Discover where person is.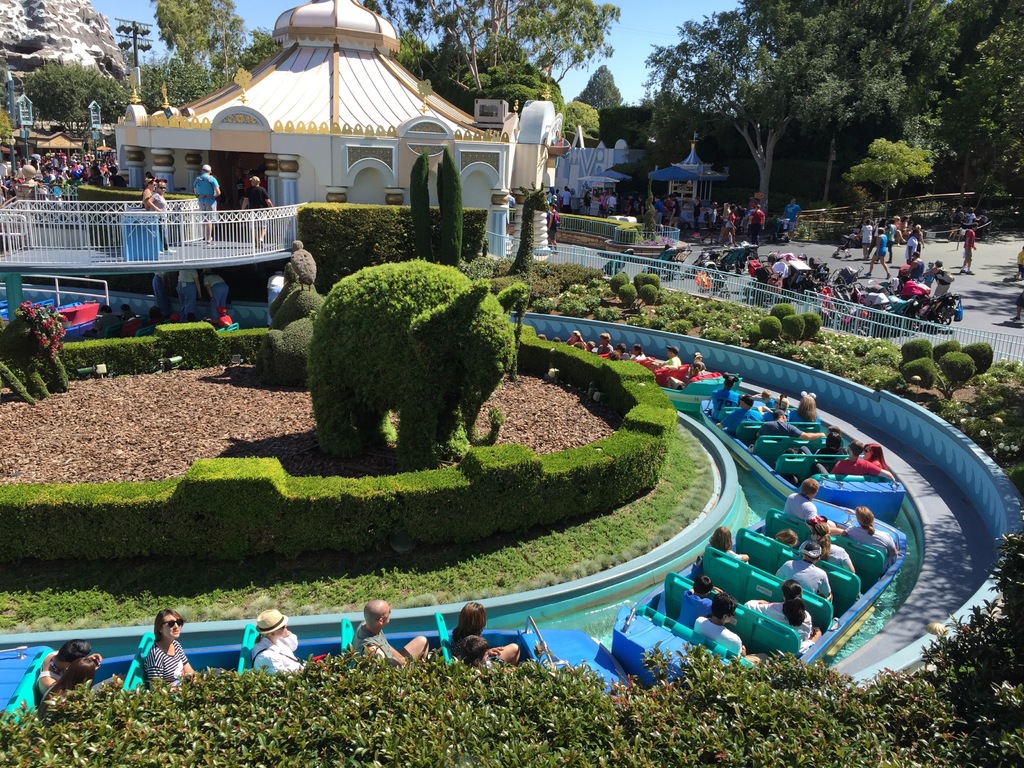
Discovered at {"x1": 785, "y1": 254, "x2": 813, "y2": 273}.
